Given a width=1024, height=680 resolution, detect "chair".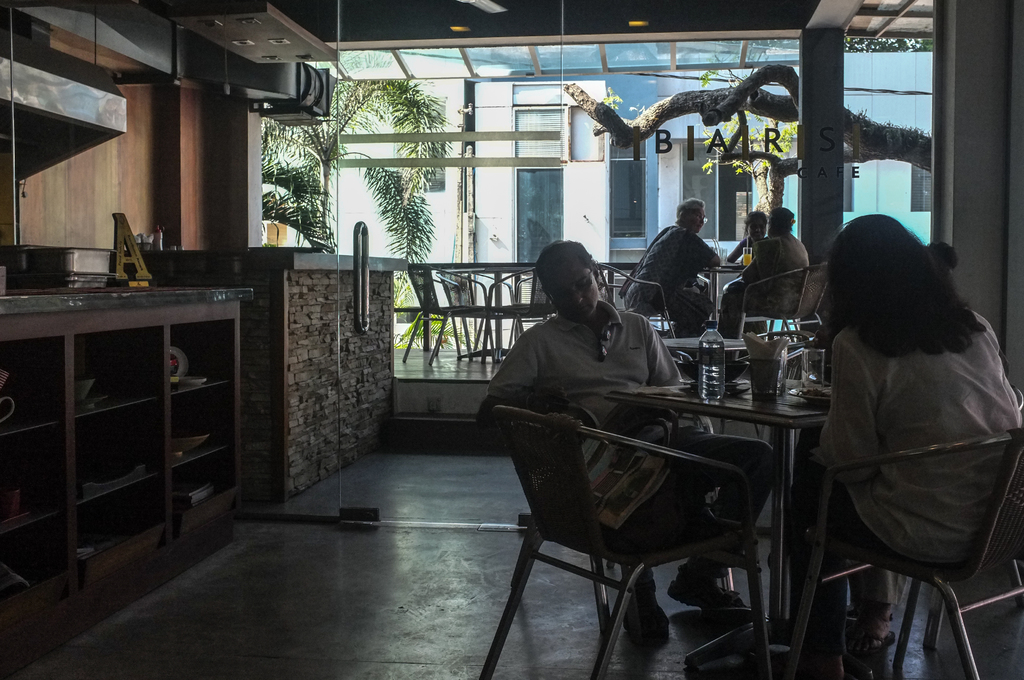
bbox(781, 428, 1023, 679).
